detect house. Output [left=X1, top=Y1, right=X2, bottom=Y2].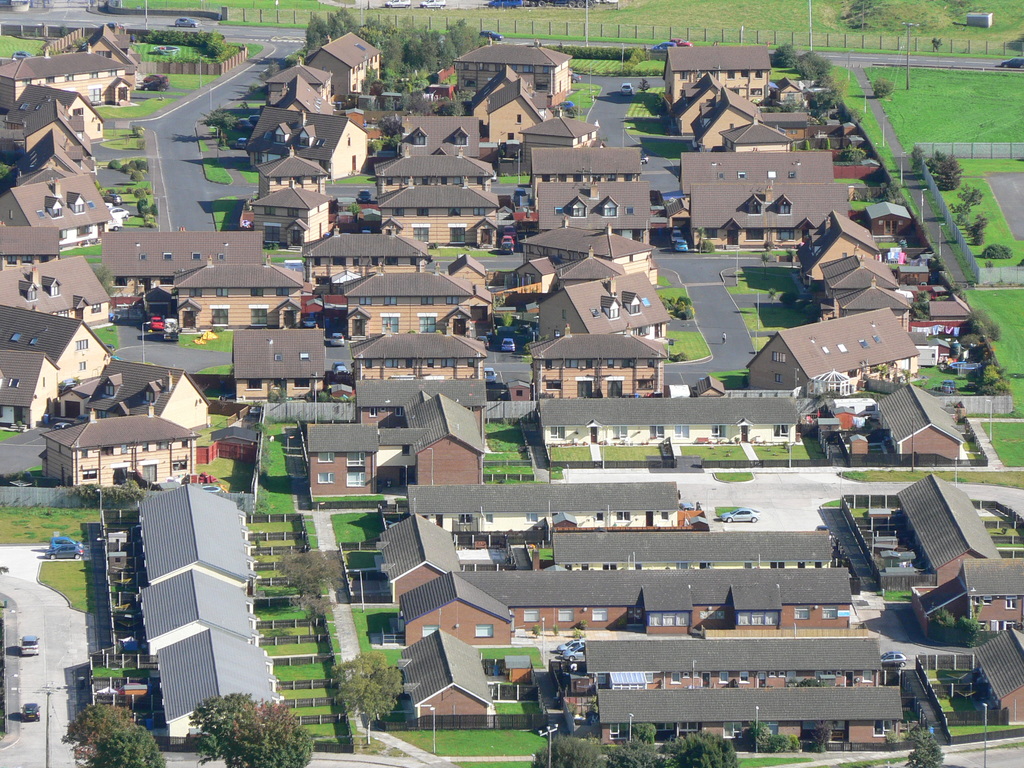
[left=99, top=233, right=260, bottom=300].
